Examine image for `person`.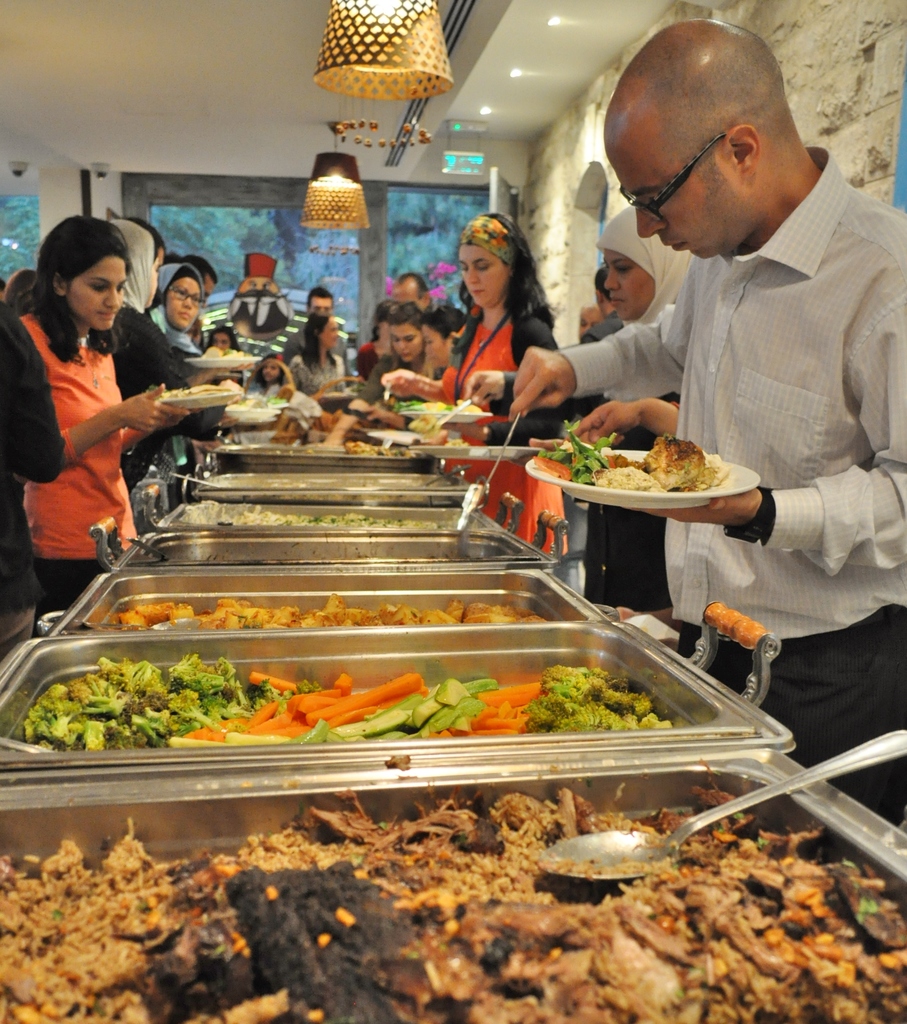
Examination result: detection(18, 219, 190, 592).
